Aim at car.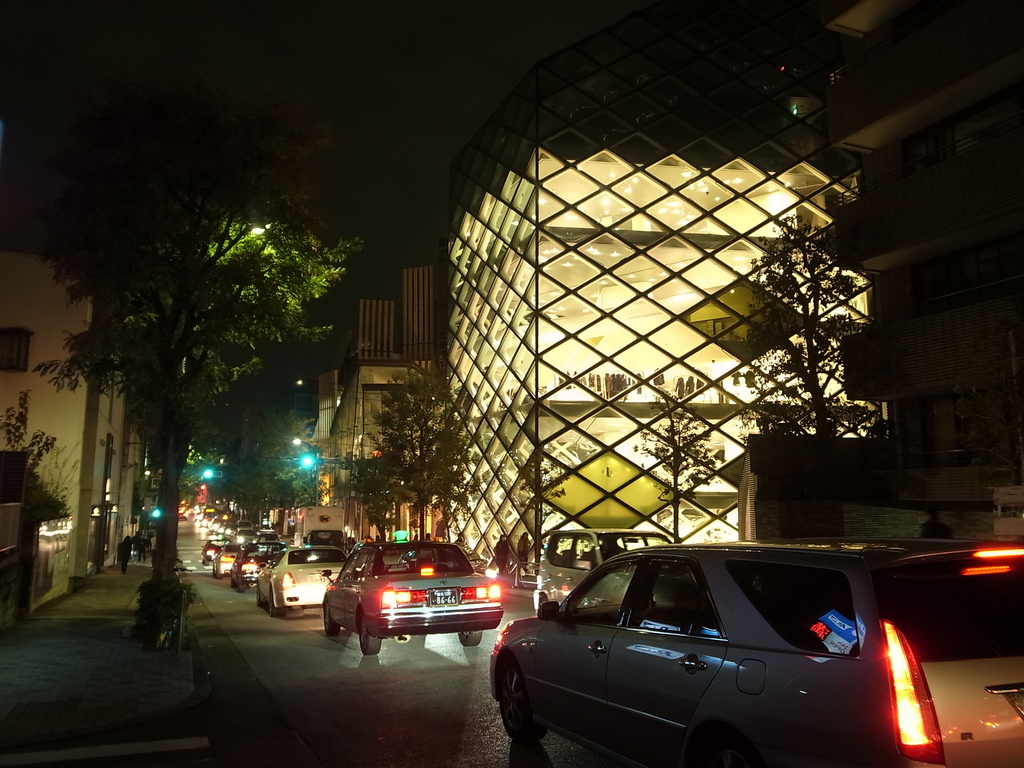
Aimed at <region>459, 542, 488, 569</region>.
